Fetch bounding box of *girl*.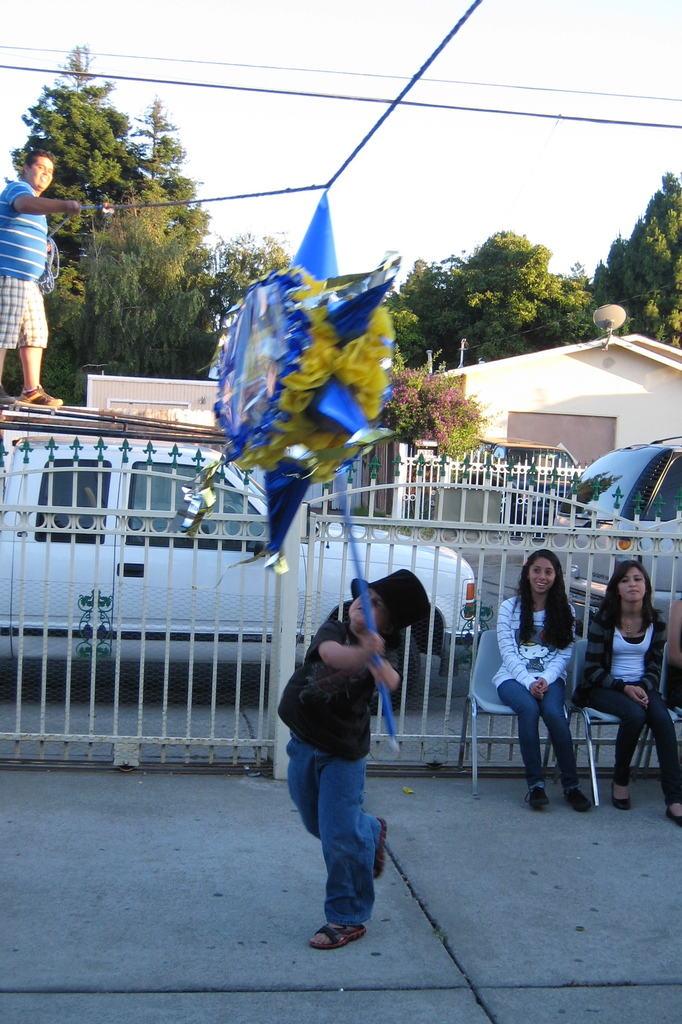
Bbox: select_region(487, 543, 581, 810).
